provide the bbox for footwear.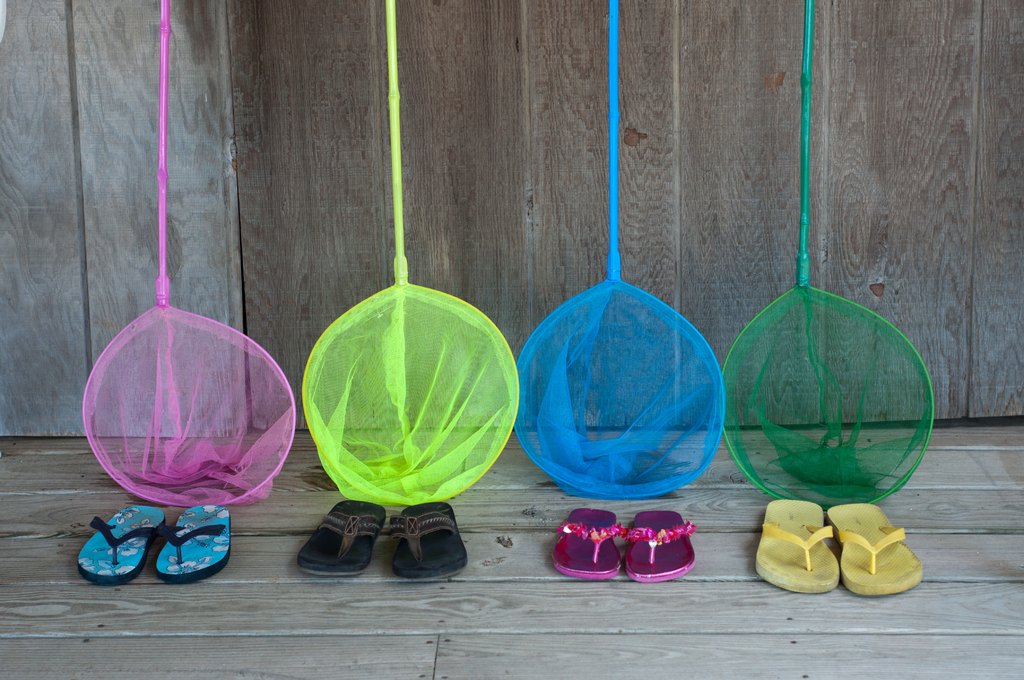
Rect(620, 505, 698, 585).
